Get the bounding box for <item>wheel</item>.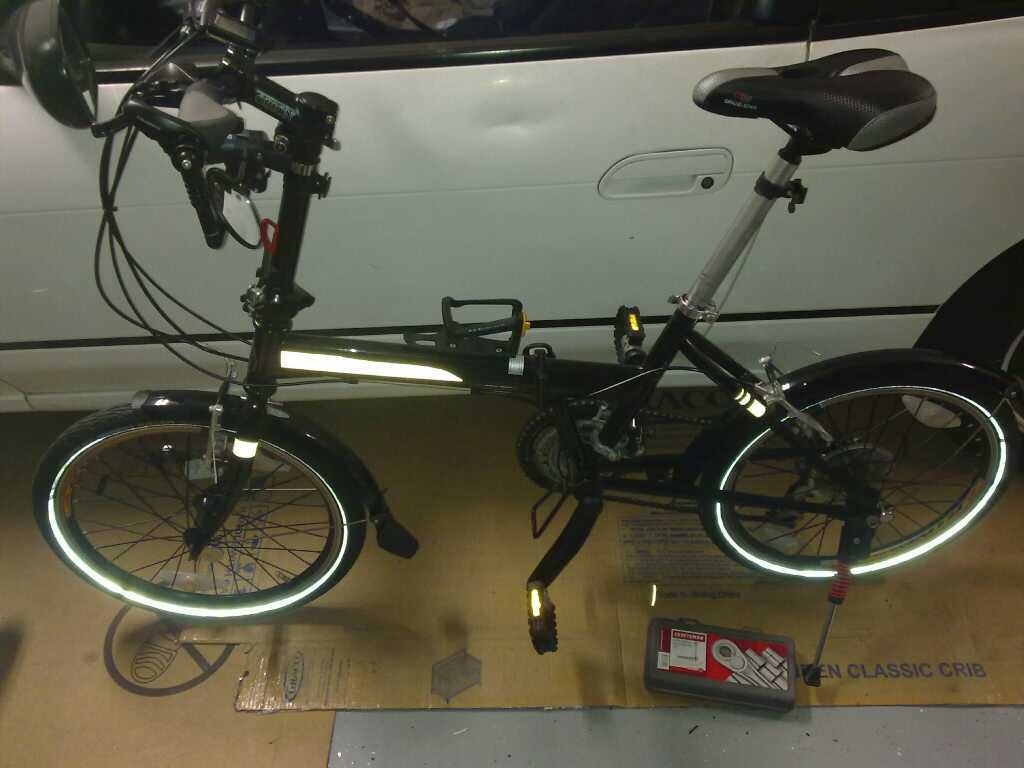
box(967, 273, 1022, 400).
